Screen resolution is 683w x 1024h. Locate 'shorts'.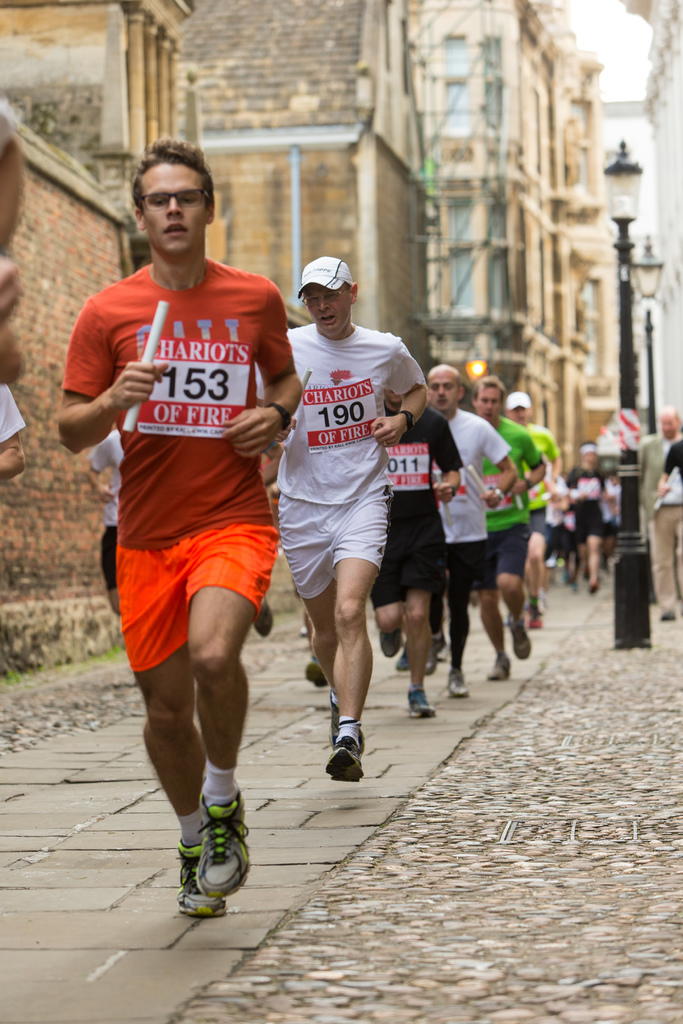
box(444, 541, 479, 599).
